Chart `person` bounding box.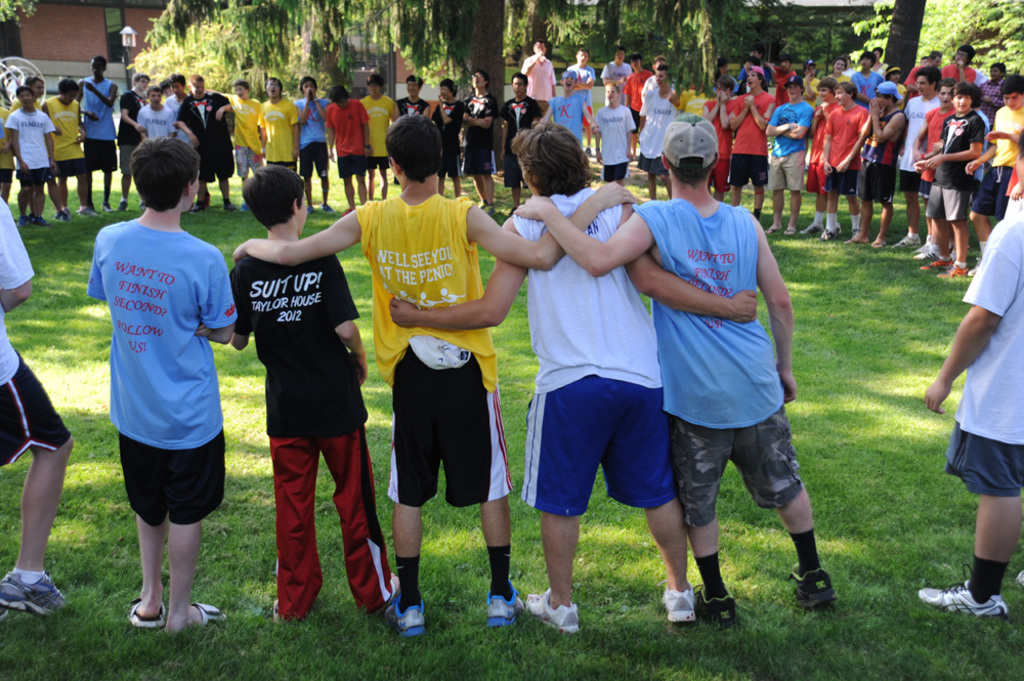
Charted: region(728, 67, 783, 217).
